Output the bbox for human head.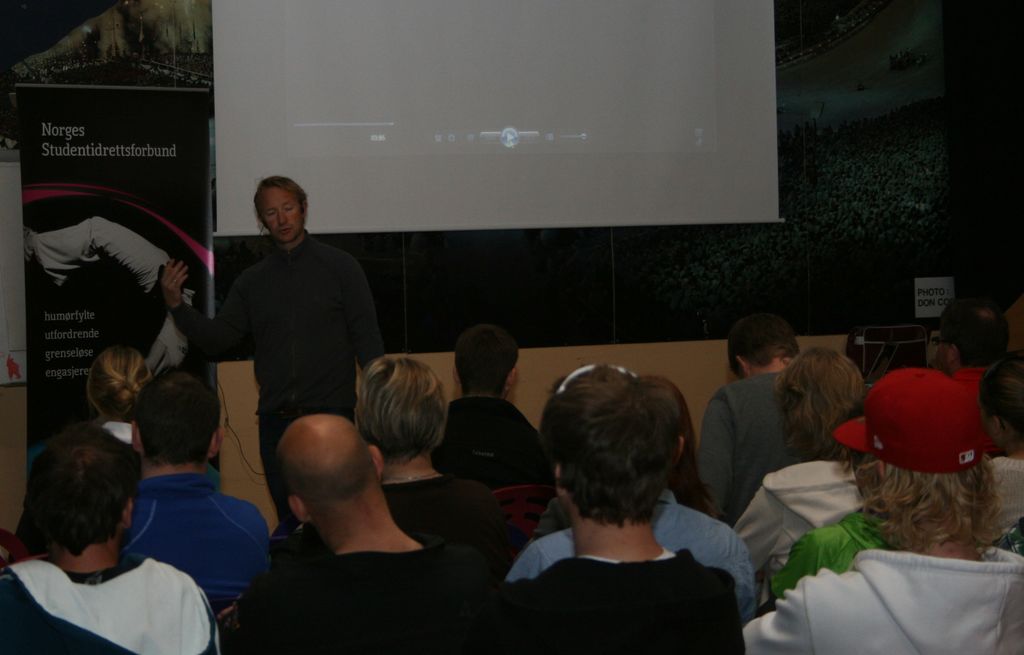
x1=449 y1=326 x2=518 y2=397.
